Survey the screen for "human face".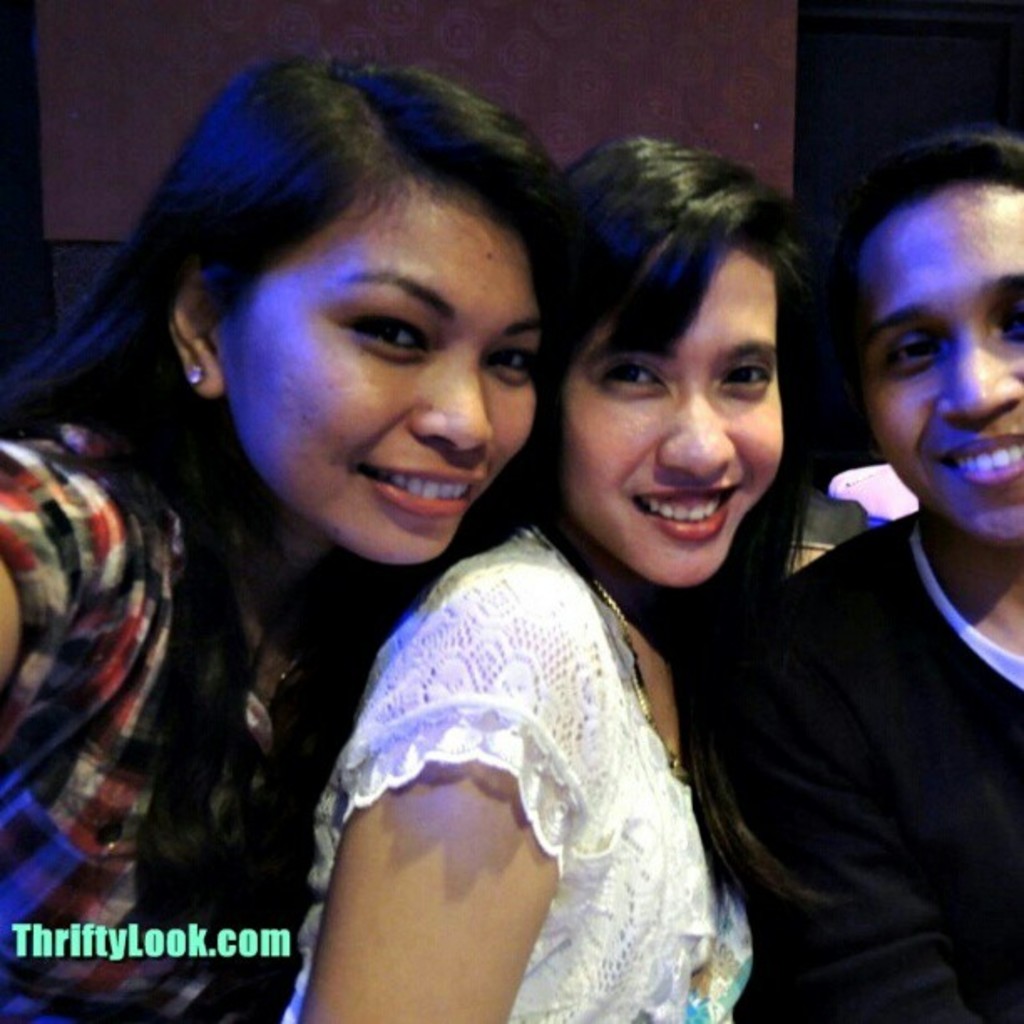
Survey found: (left=221, top=177, right=535, bottom=562).
